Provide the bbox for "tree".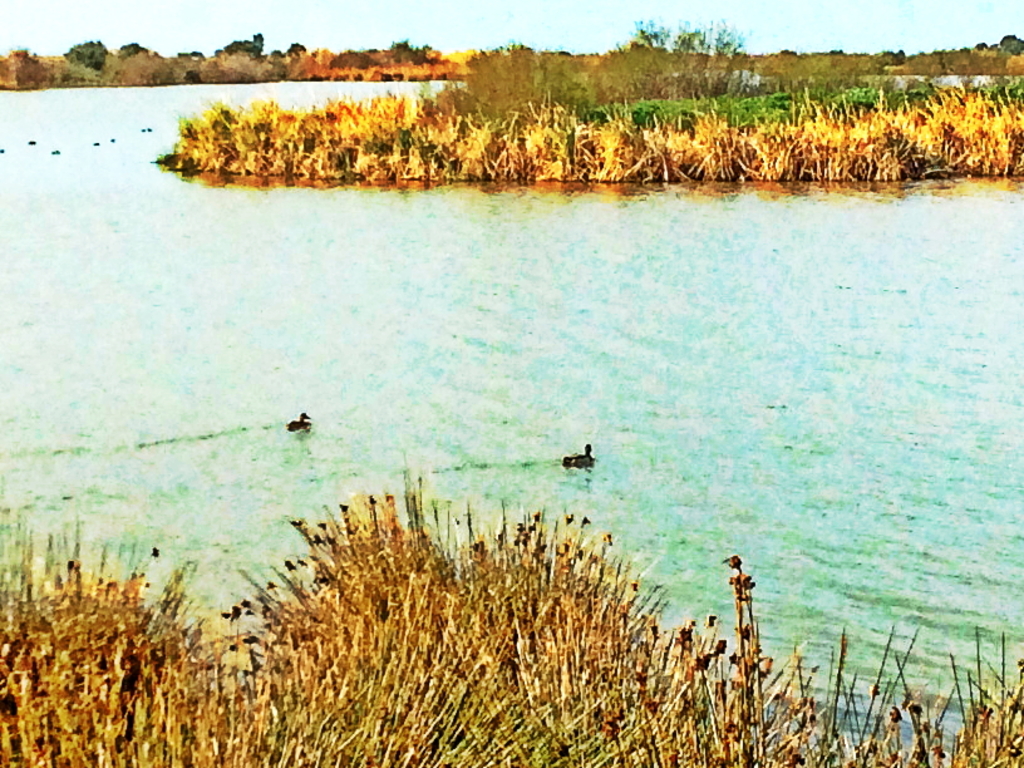
629 18 670 56.
